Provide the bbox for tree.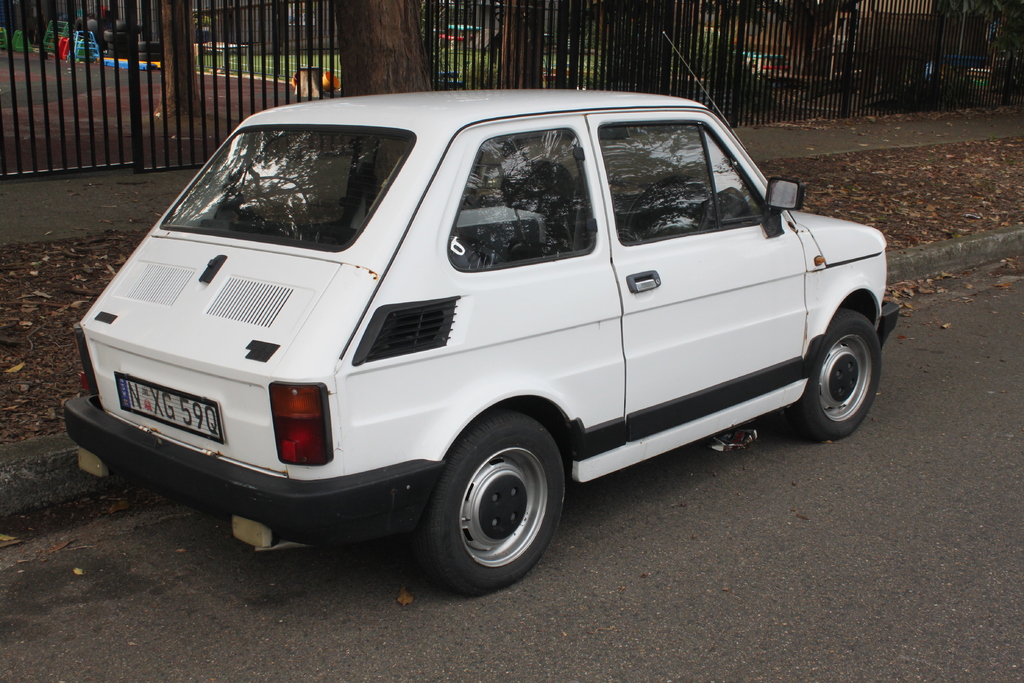
l=336, t=0, r=435, b=100.
